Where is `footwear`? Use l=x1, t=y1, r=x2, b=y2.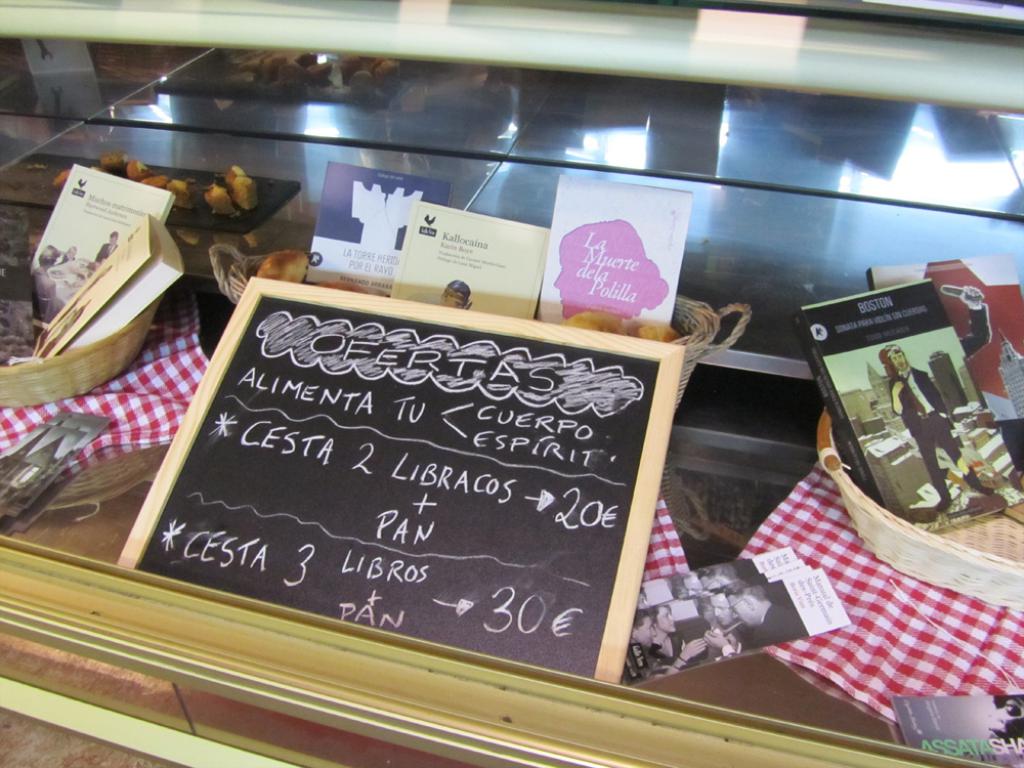
l=935, t=499, r=954, b=513.
